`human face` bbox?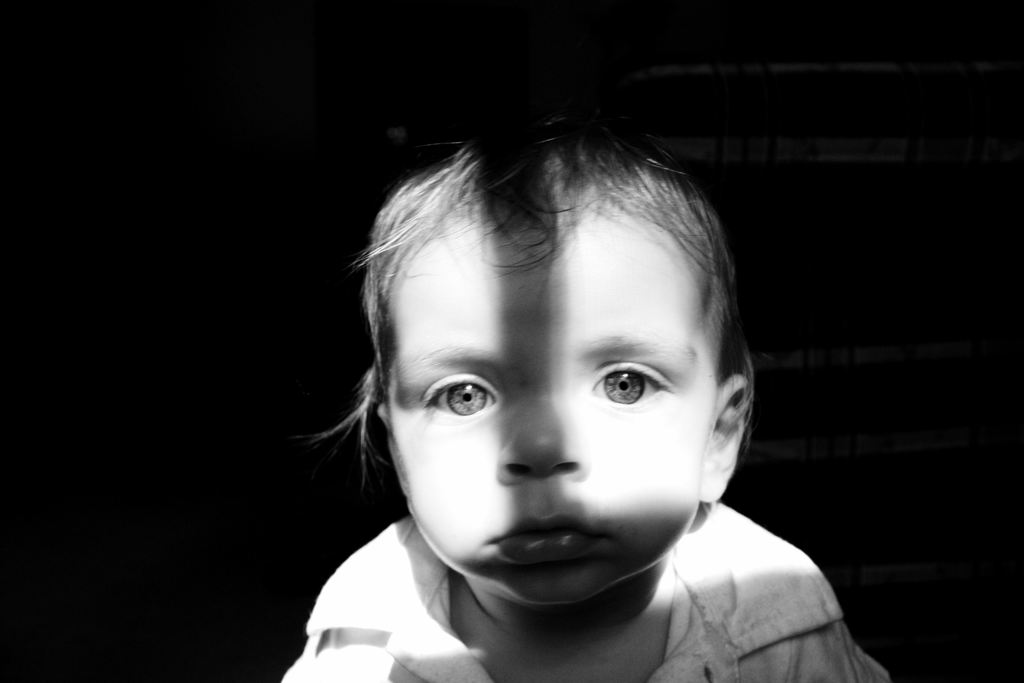
(388, 216, 712, 605)
